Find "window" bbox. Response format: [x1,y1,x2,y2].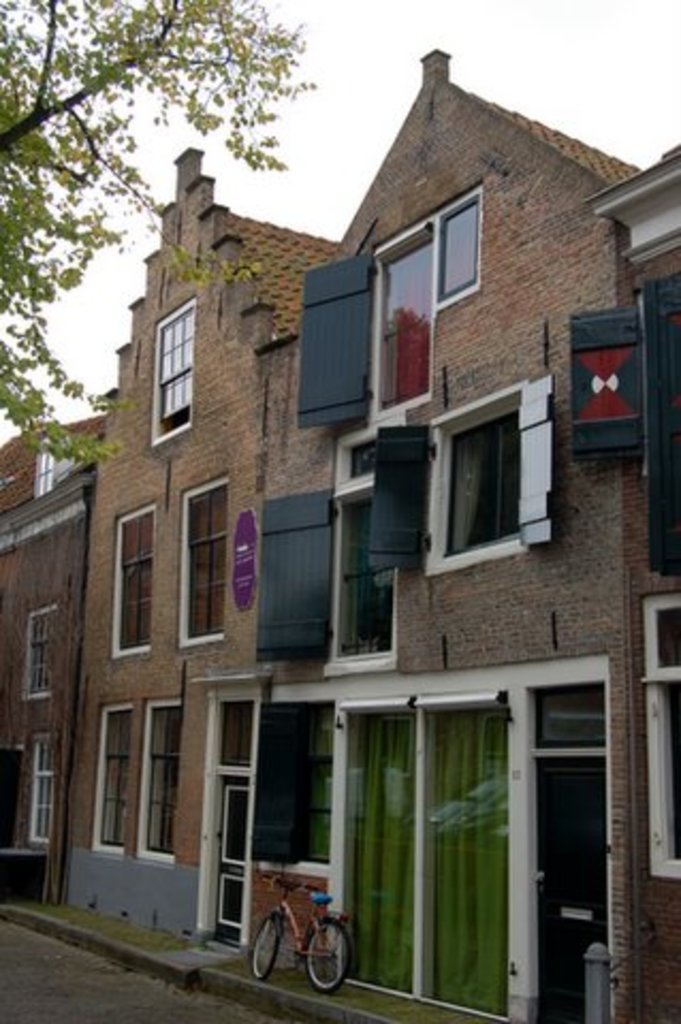
[645,593,679,875].
